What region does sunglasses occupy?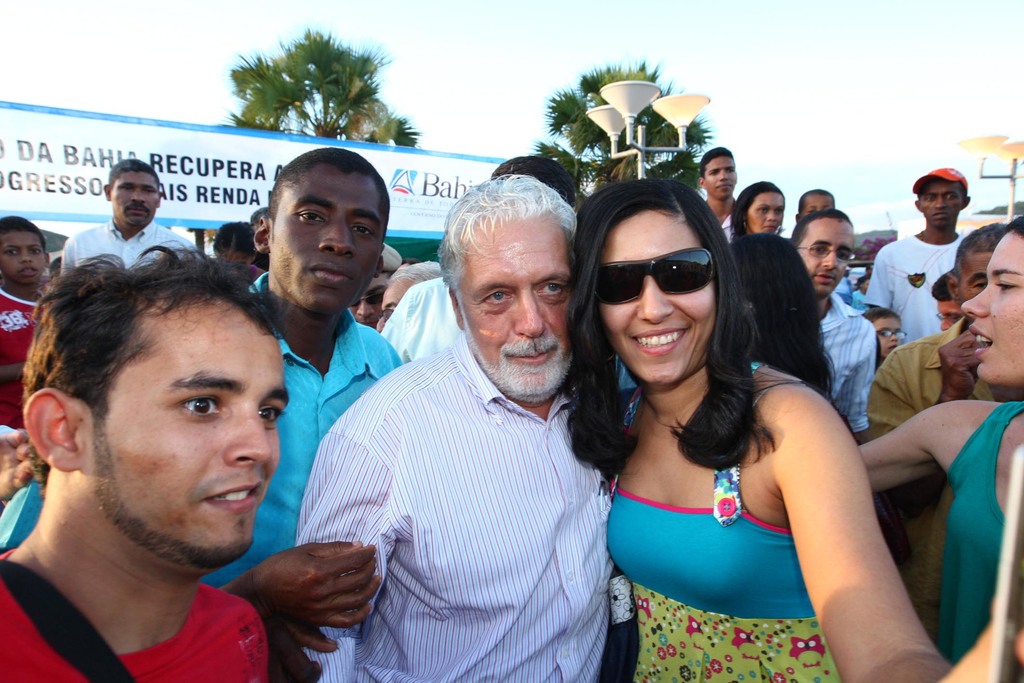
{"x1": 594, "y1": 248, "x2": 716, "y2": 304}.
